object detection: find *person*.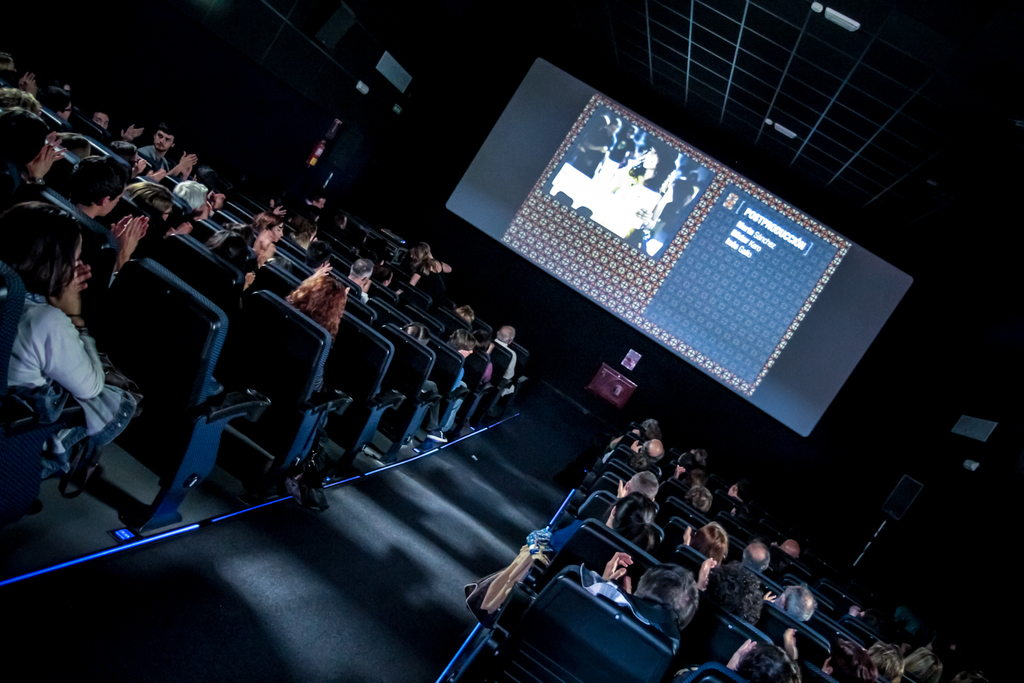
BBox(697, 563, 762, 627).
